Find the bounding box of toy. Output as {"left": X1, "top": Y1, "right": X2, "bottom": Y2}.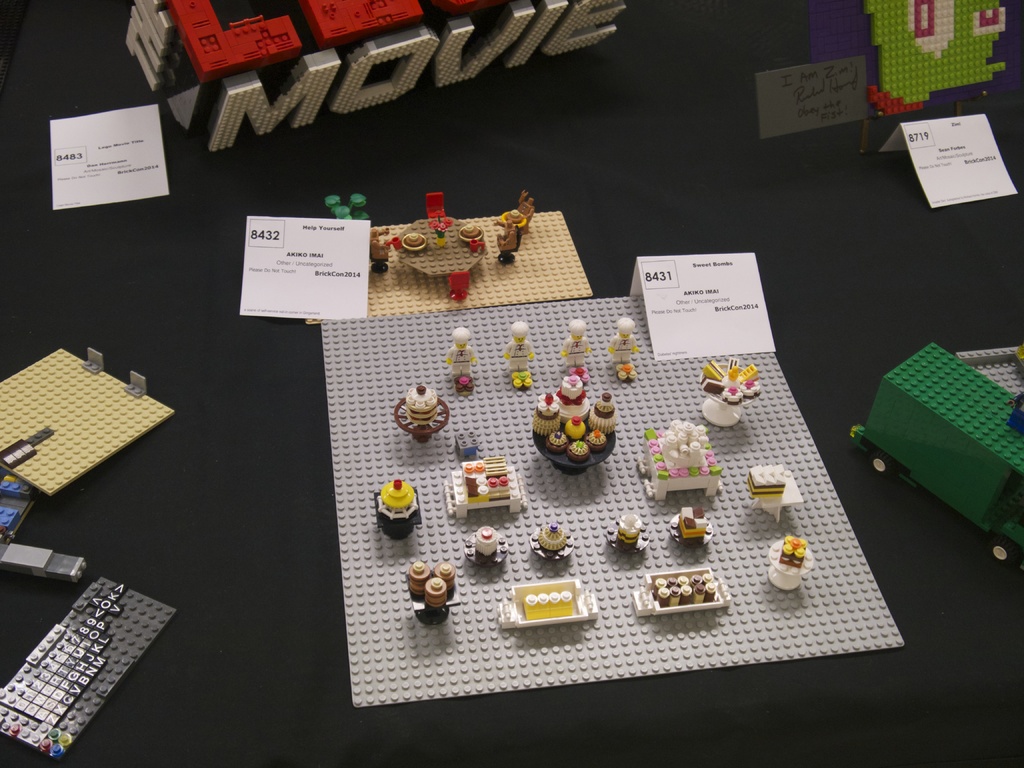
{"left": 528, "top": 520, "right": 575, "bottom": 563}.
